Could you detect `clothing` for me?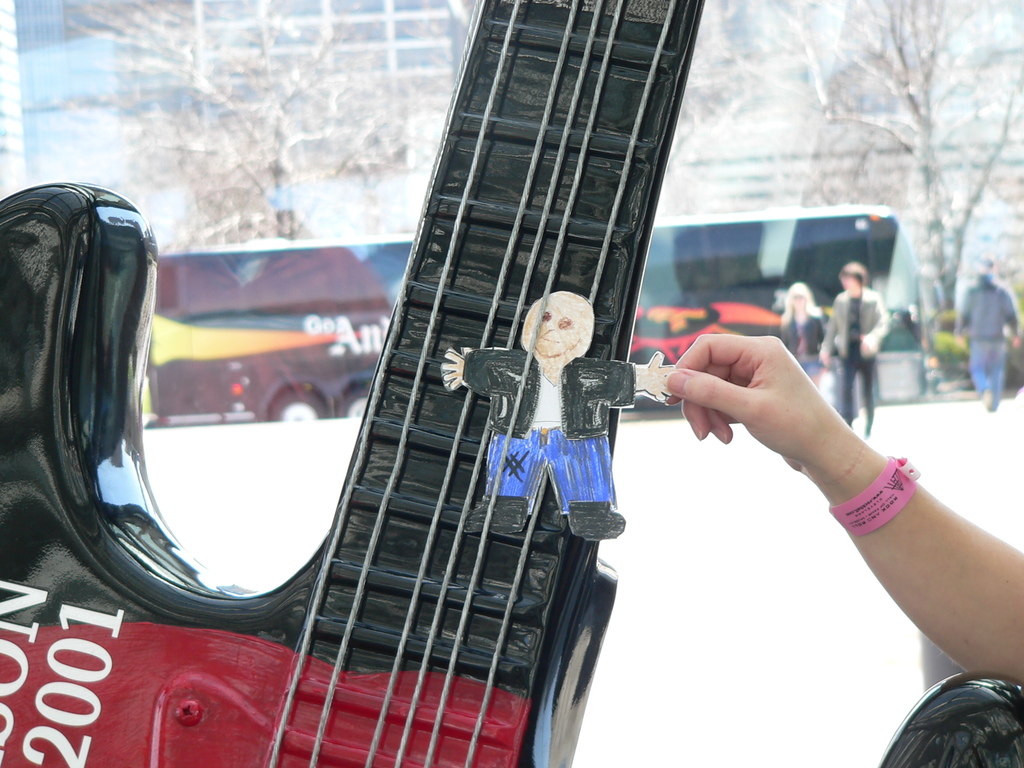
Detection result: (left=780, top=305, right=828, bottom=379).
